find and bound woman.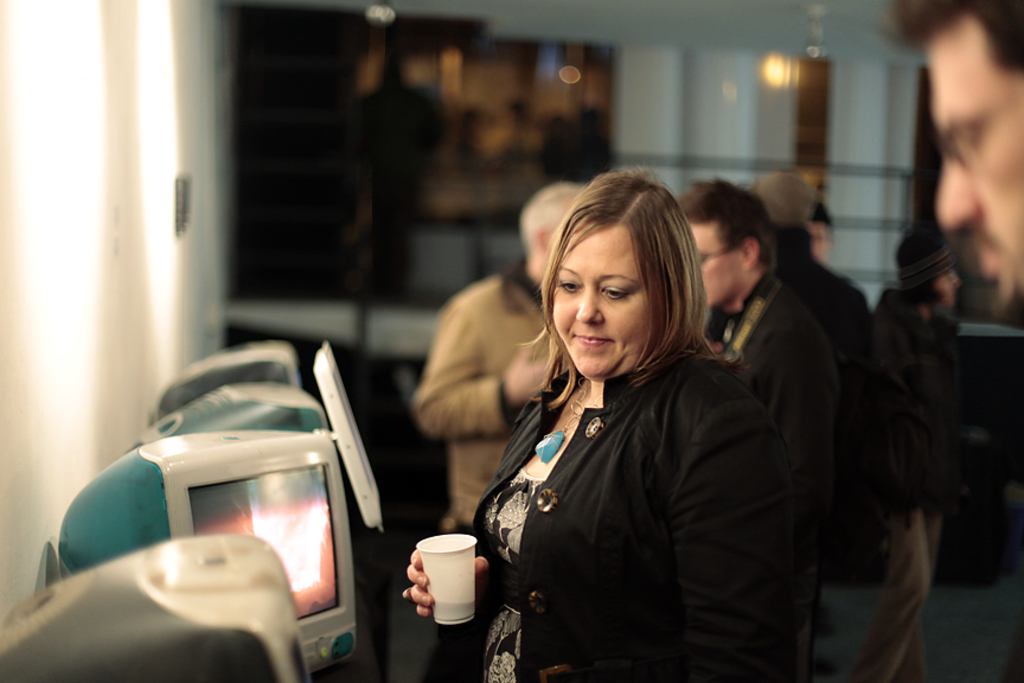
Bound: rect(455, 174, 783, 682).
